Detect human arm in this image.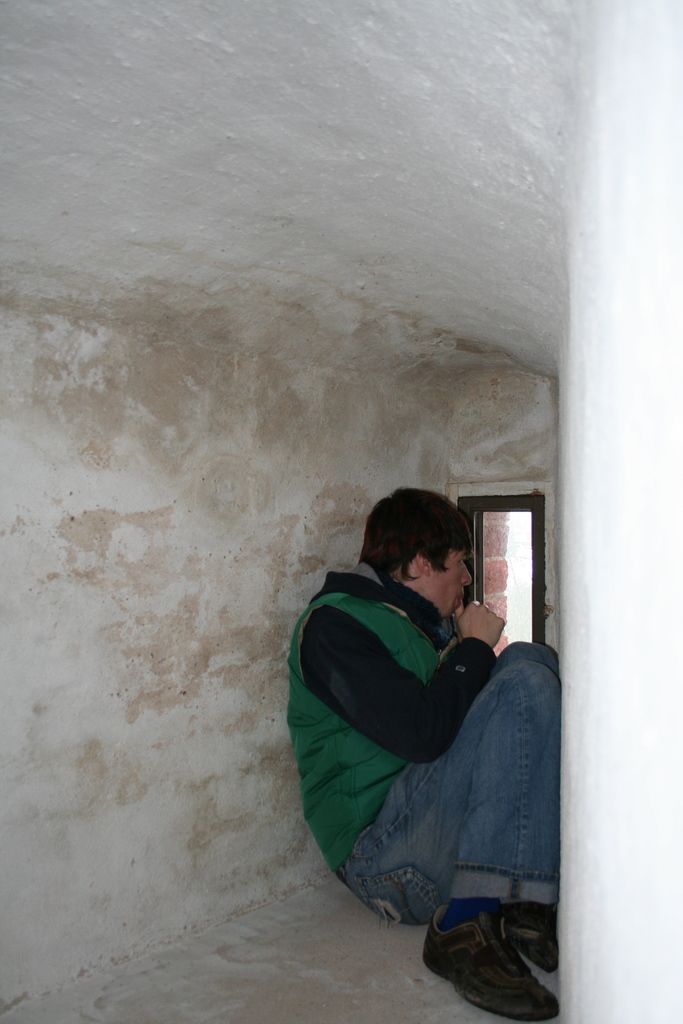
Detection: {"x1": 290, "y1": 596, "x2": 511, "y2": 758}.
